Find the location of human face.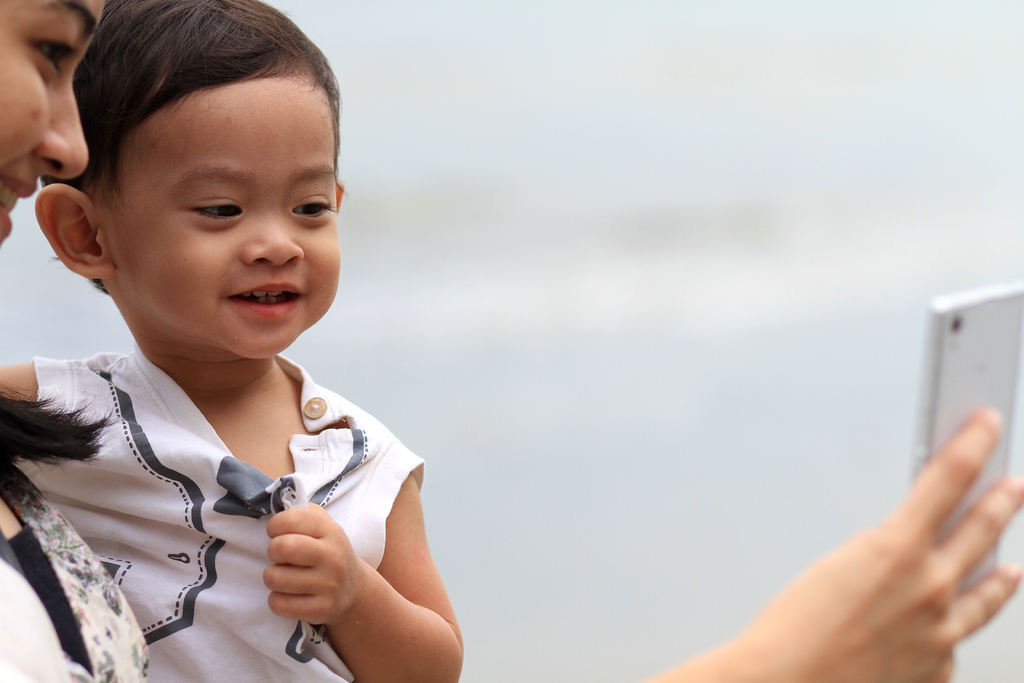
Location: 104, 72, 346, 349.
